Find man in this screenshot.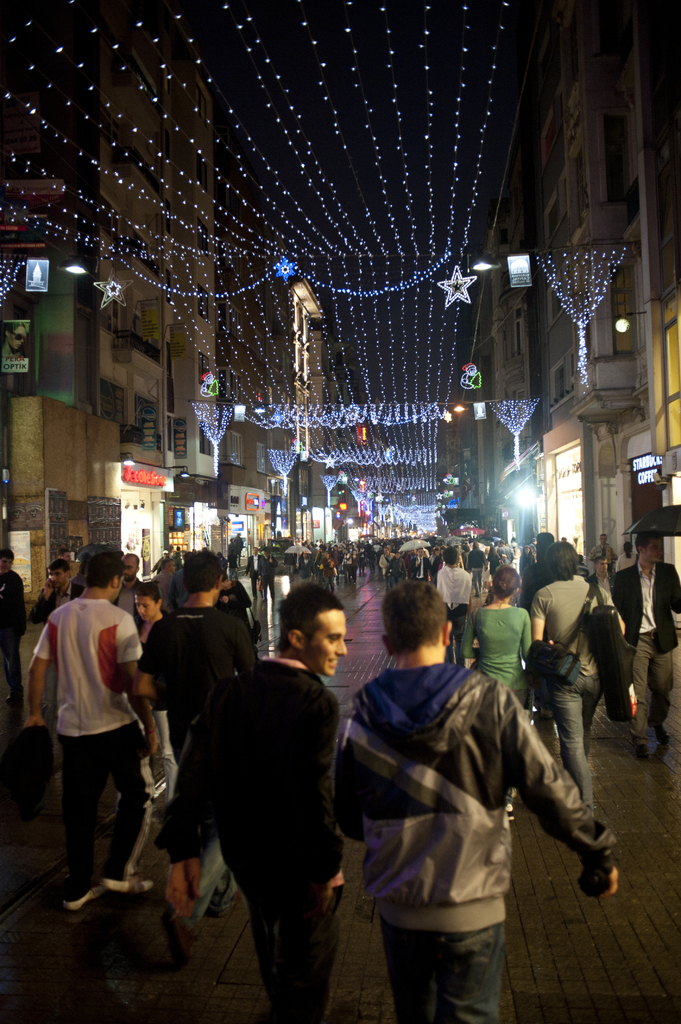
The bounding box for man is select_region(173, 593, 374, 1012).
